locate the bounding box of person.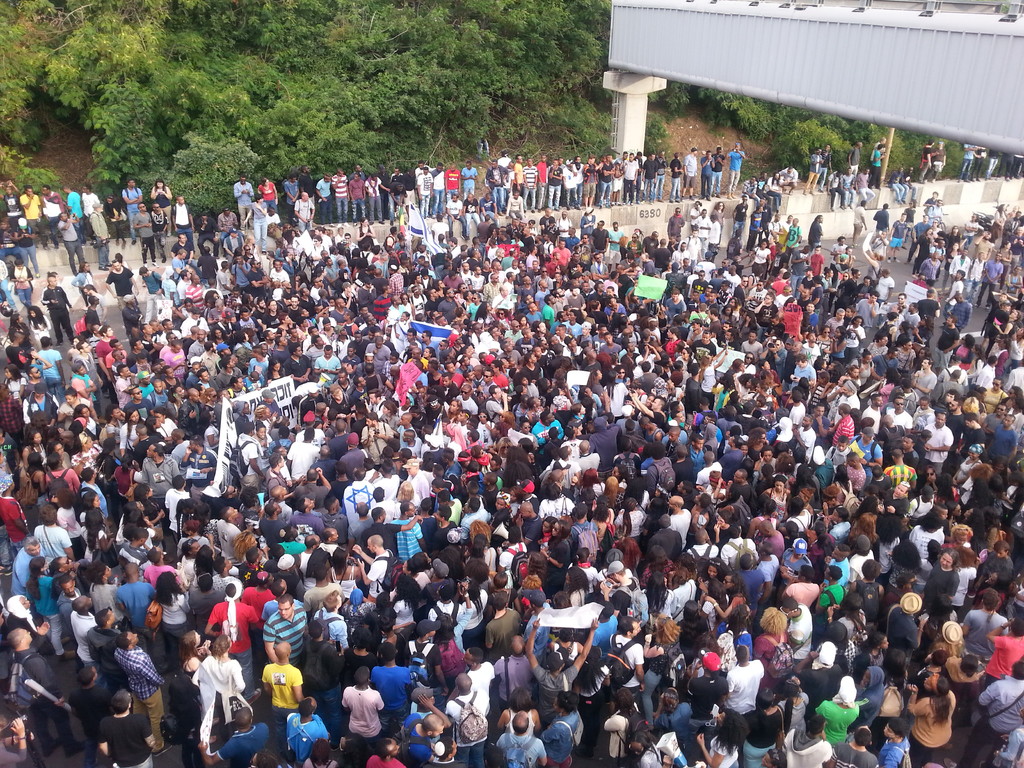
Bounding box: <box>314,593,344,675</box>.
